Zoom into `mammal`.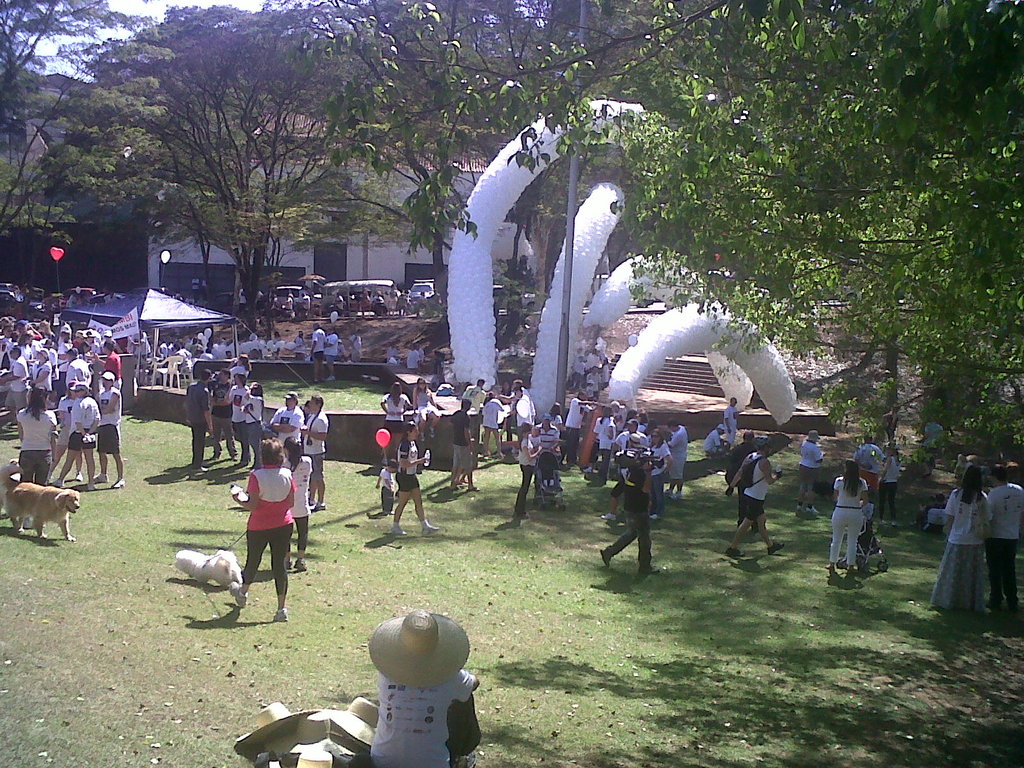
Zoom target: detection(333, 292, 342, 308).
